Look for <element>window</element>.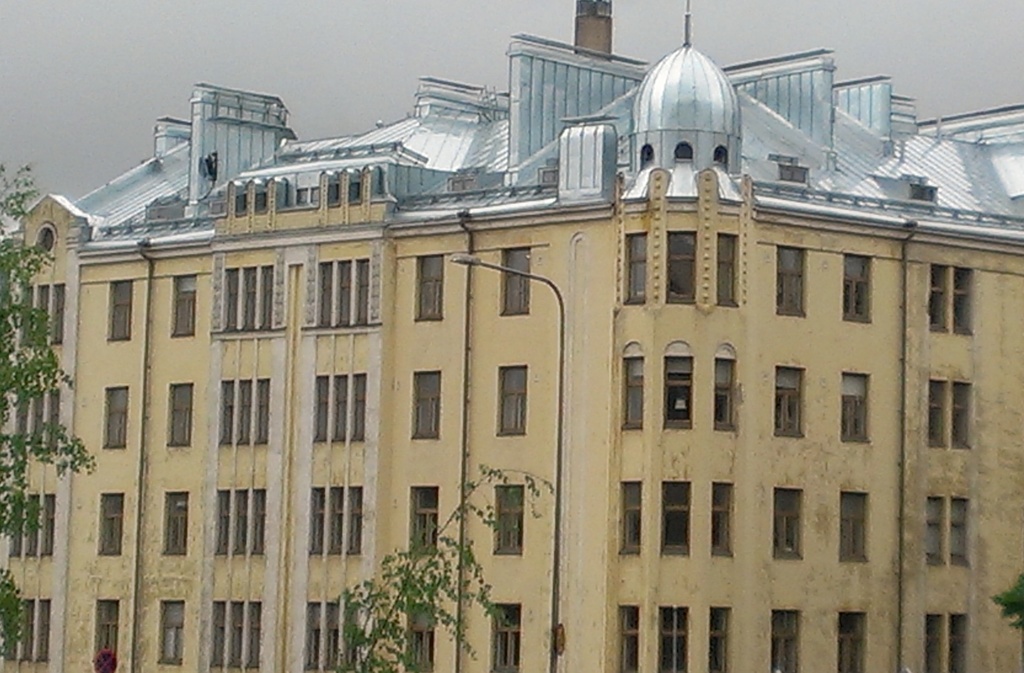
Found: 499/484/524/550.
